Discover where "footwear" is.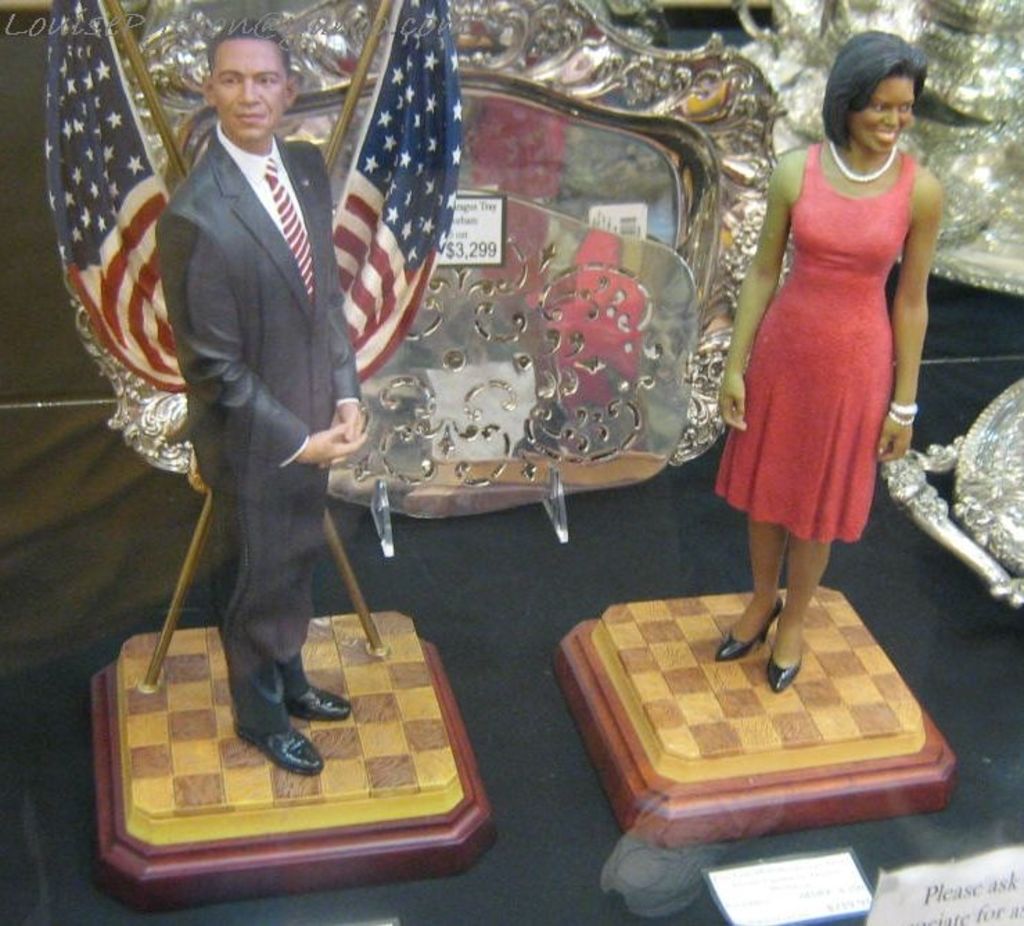
Discovered at <bbox>708, 591, 779, 668</bbox>.
